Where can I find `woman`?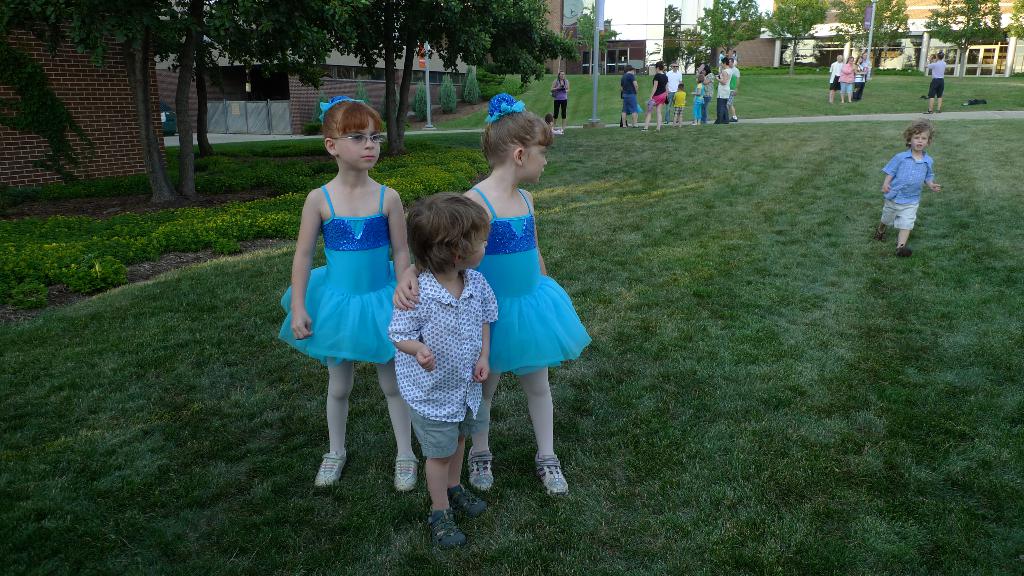
You can find it at [left=639, top=61, right=668, bottom=131].
